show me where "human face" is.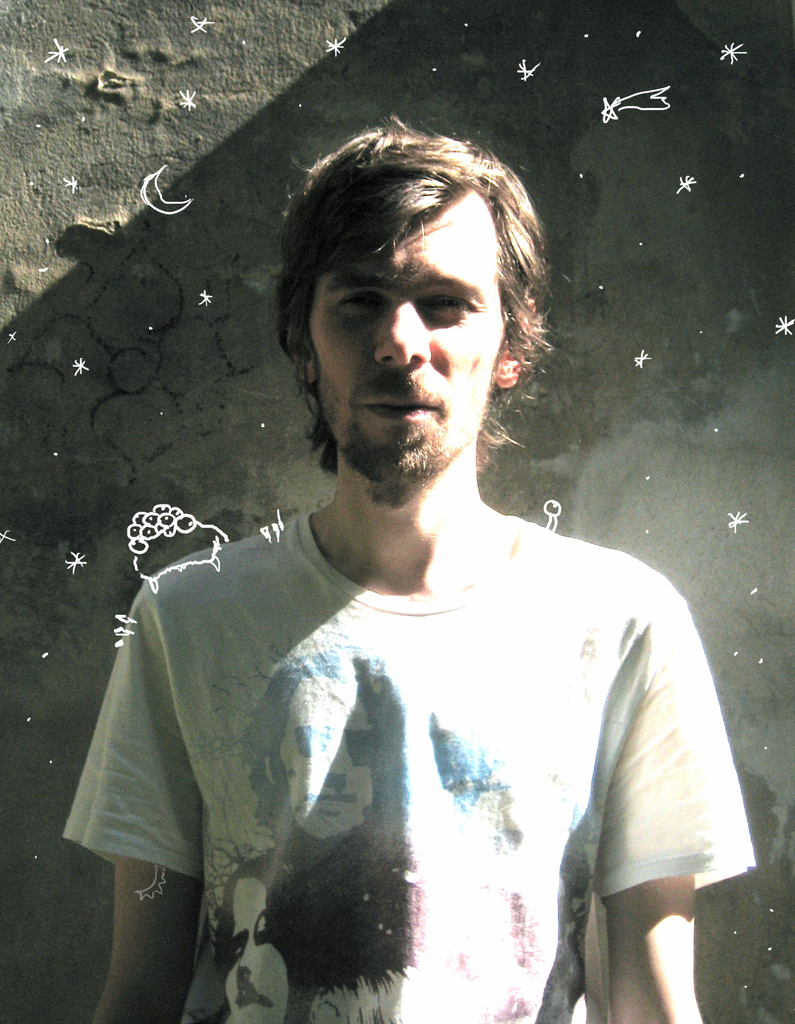
"human face" is at select_region(312, 188, 506, 487).
